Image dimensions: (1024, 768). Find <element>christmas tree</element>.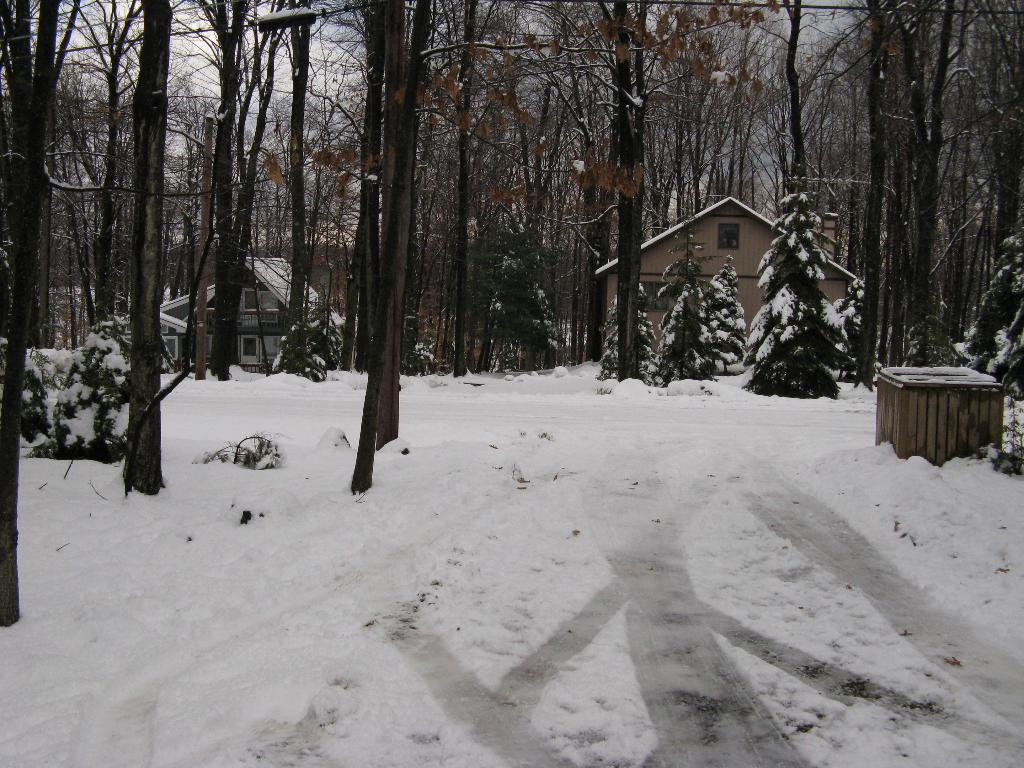
x1=702, y1=246, x2=749, y2=374.
